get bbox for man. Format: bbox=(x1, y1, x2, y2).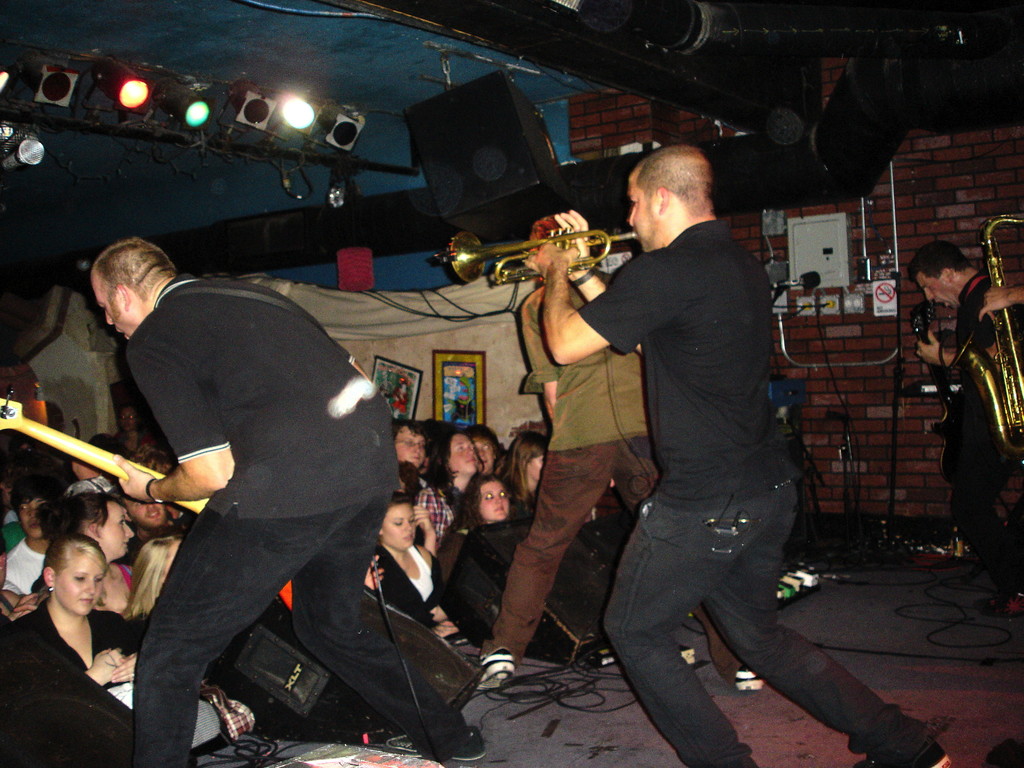
bbox=(903, 236, 1010, 618).
